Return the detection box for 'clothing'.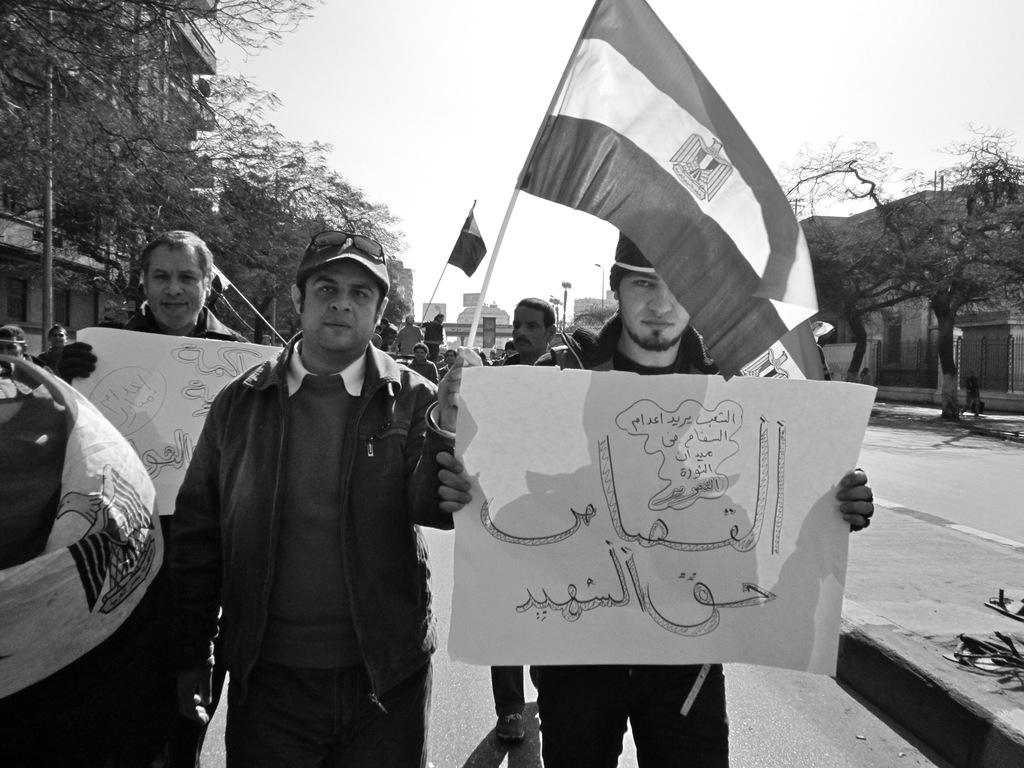
(x1=393, y1=323, x2=420, y2=355).
